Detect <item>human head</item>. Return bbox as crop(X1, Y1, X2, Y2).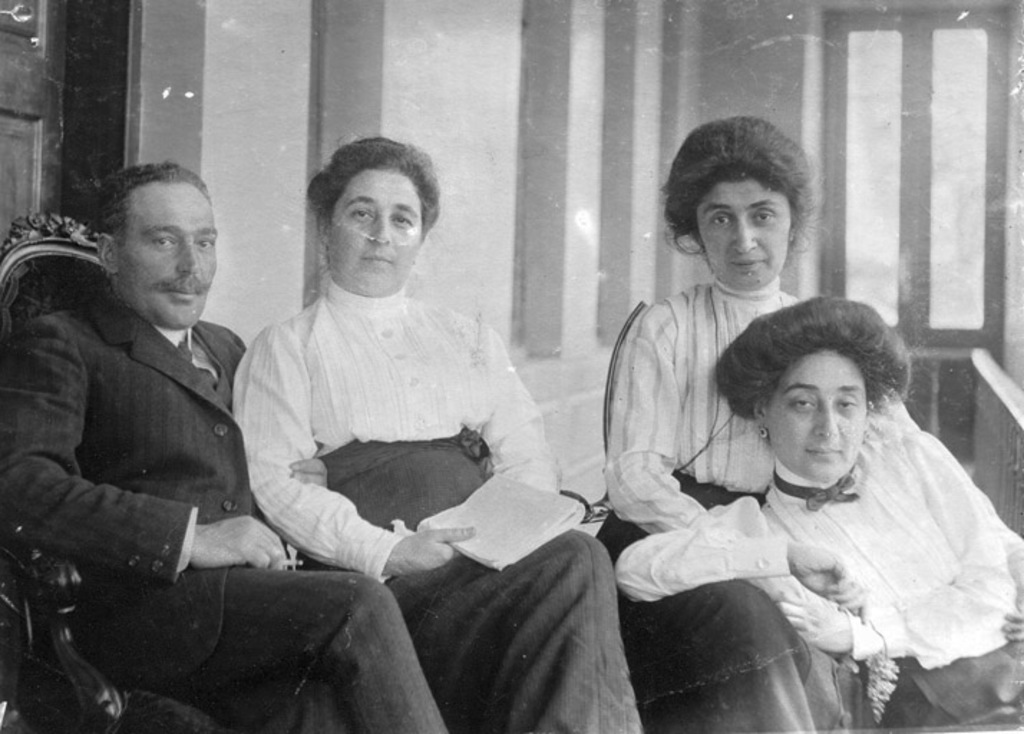
crop(95, 162, 219, 325).
